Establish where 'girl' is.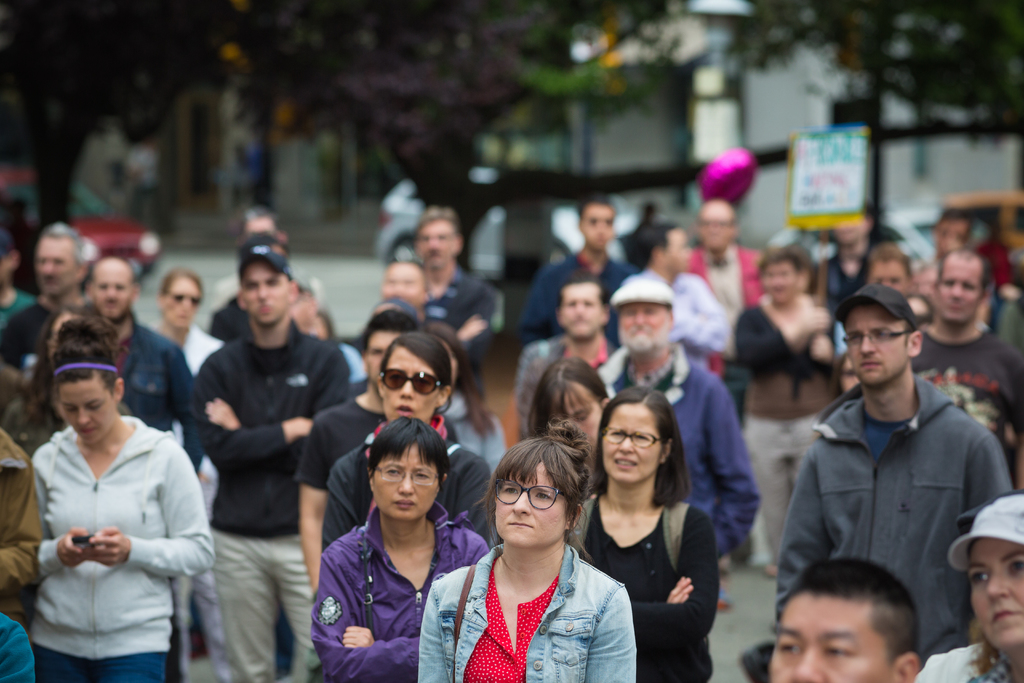
Established at (x1=742, y1=243, x2=852, y2=584).
